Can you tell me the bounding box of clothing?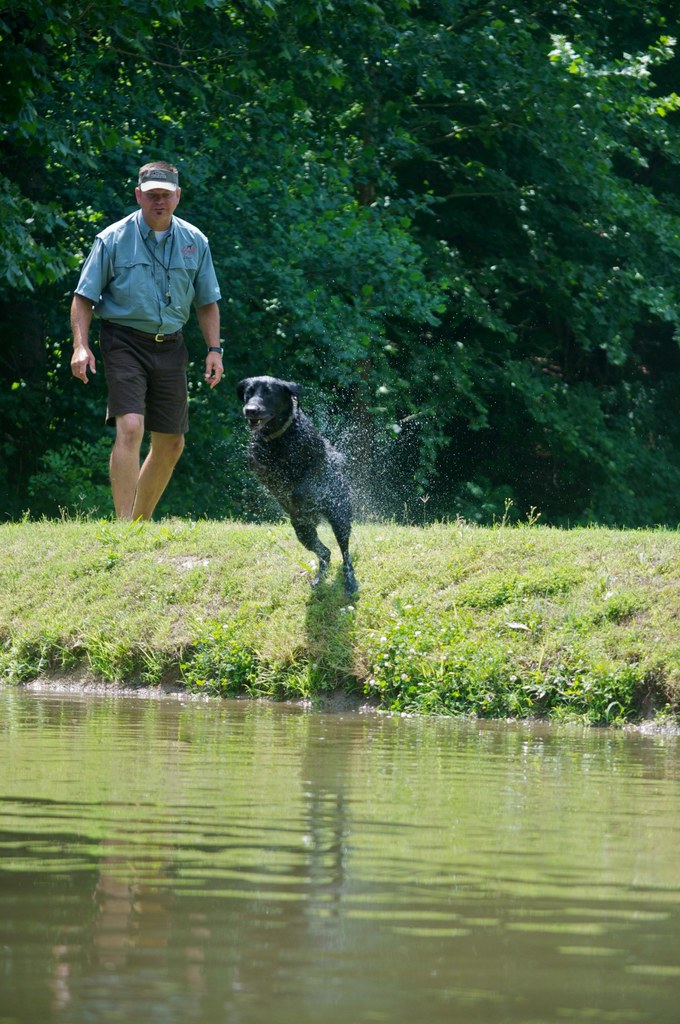
select_region(77, 173, 223, 486).
